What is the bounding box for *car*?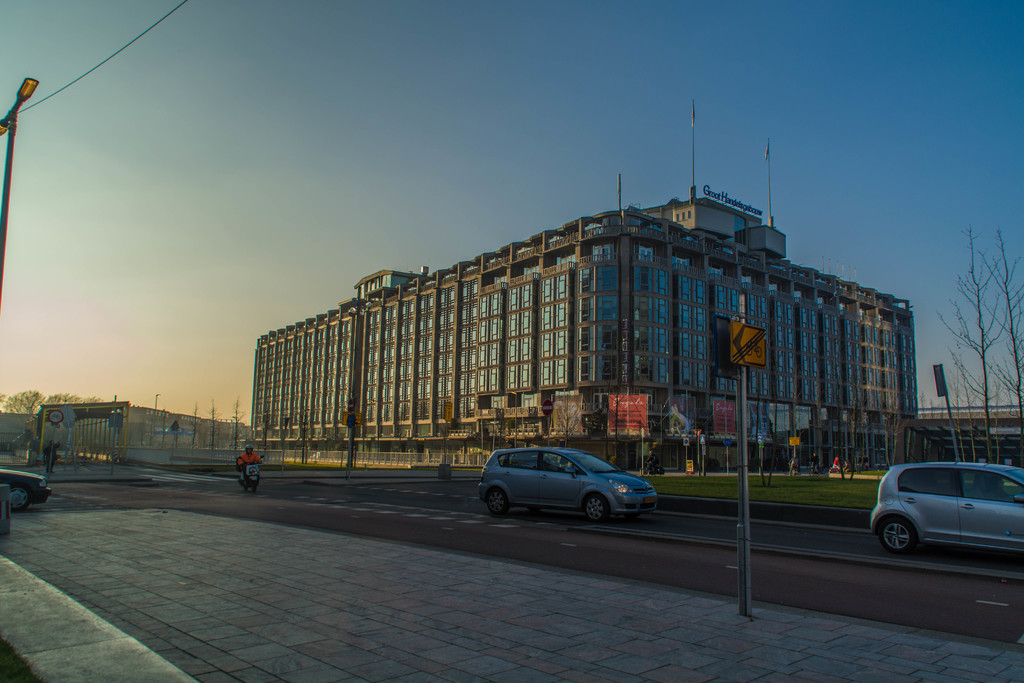
Rect(473, 441, 673, 530).
